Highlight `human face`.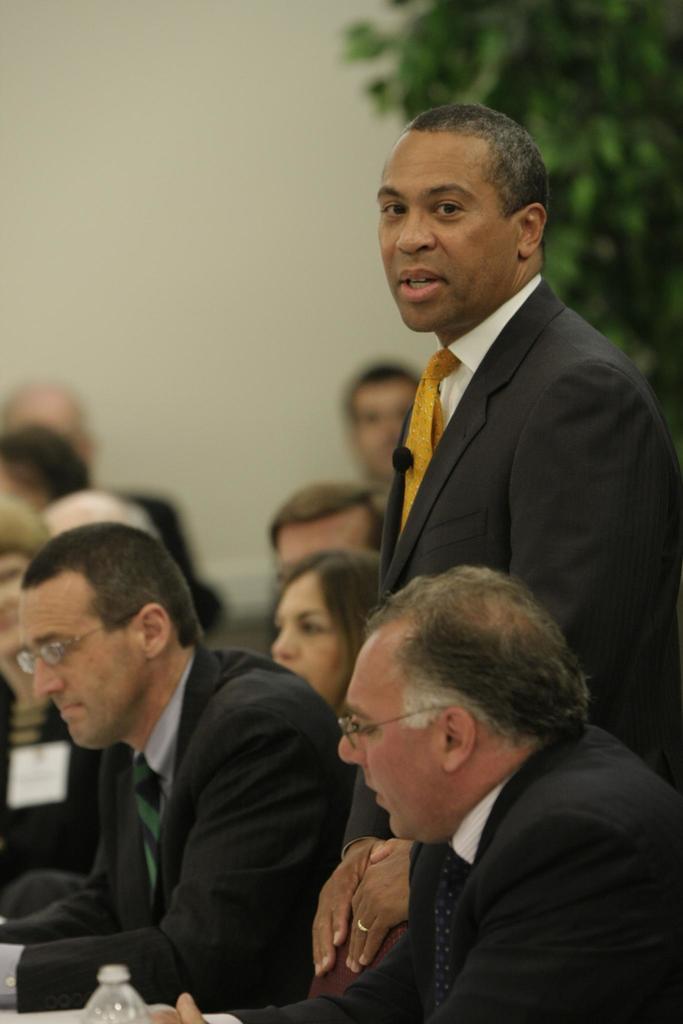
Highlighted region: (375,132,511,328).
